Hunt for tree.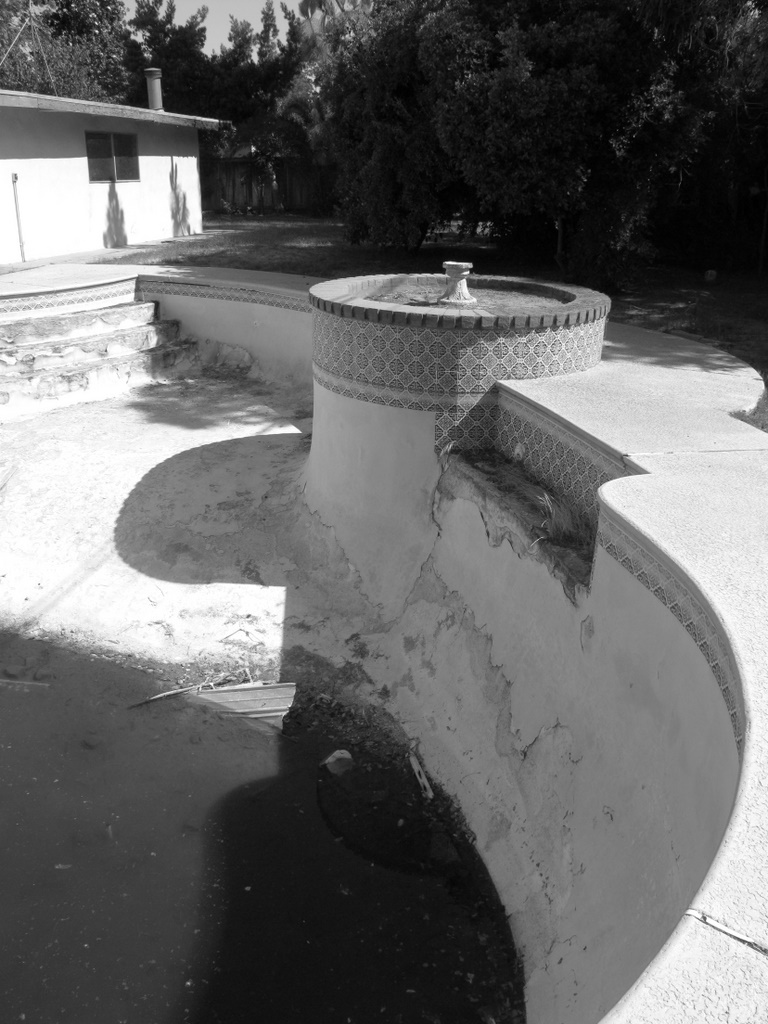
Hunted down at locate(223, 14, 257, 74).
